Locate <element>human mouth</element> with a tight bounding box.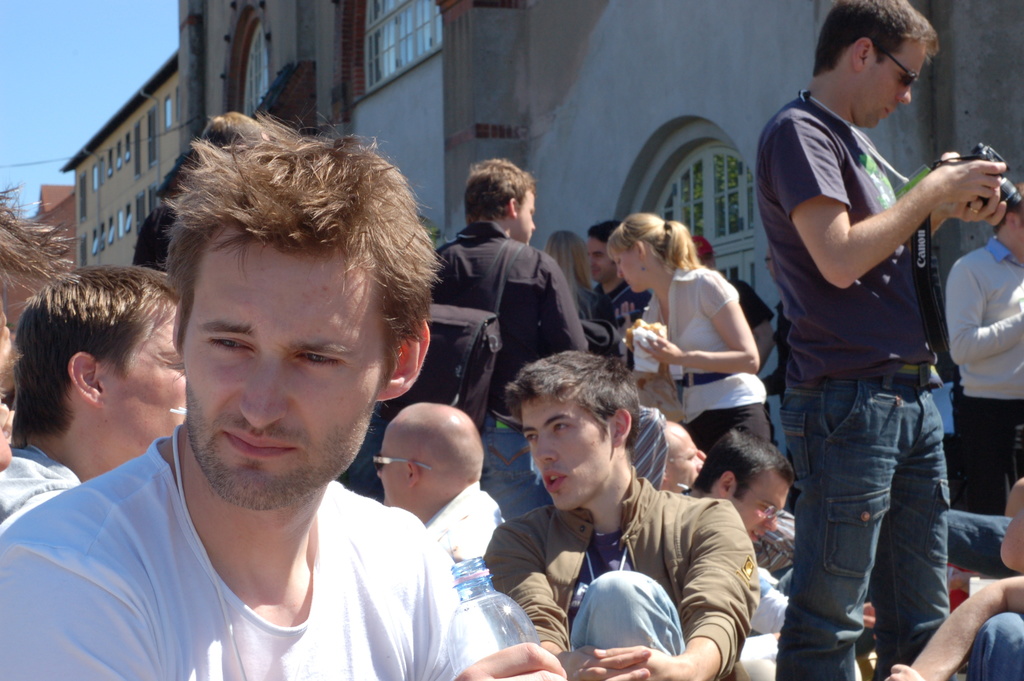
bbox=(546, 468, 570, 500).
